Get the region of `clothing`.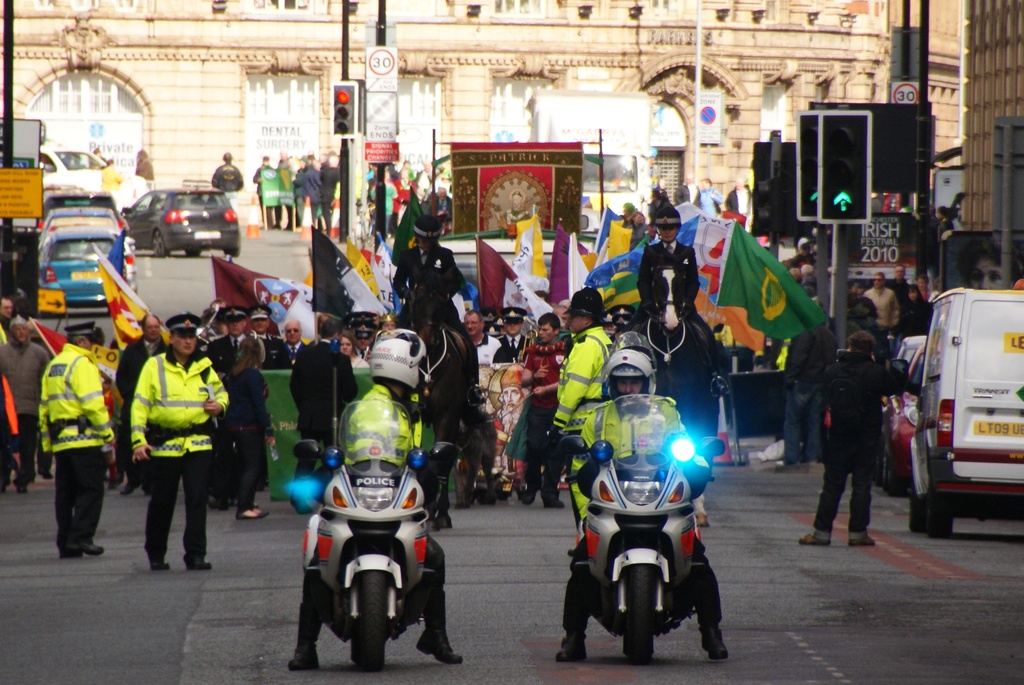
(left=636, top=237, right=700, bottom=316).
